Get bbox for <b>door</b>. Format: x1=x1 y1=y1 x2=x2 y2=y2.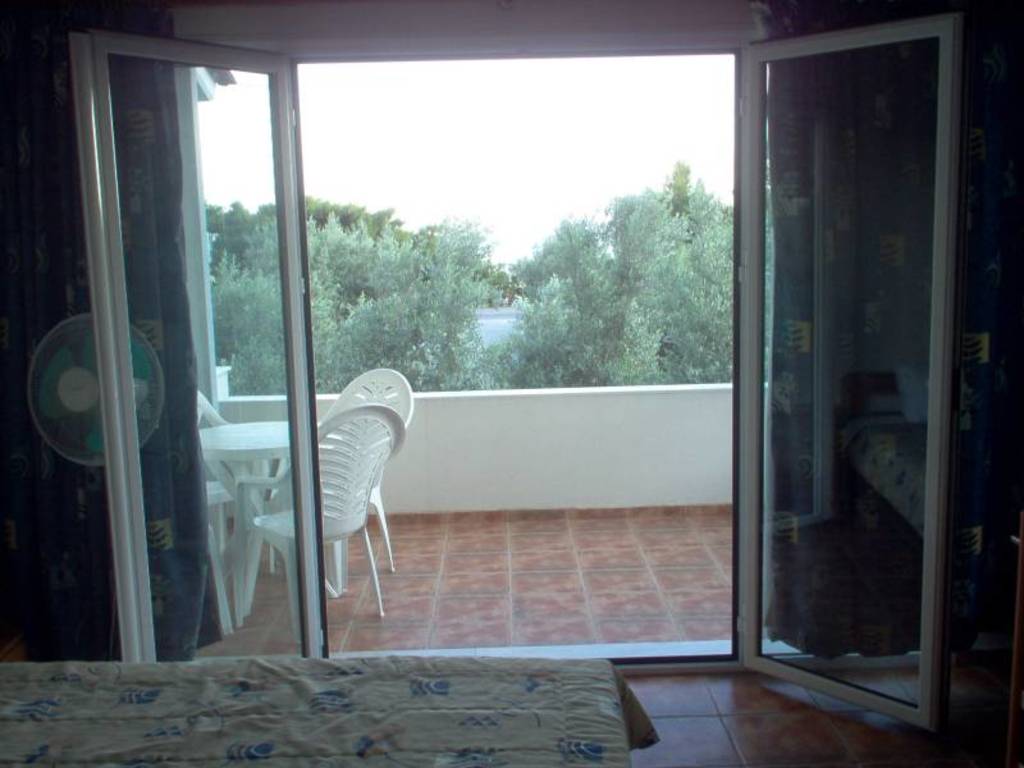
x1=736 y1=0 x2=963 y2=714.
